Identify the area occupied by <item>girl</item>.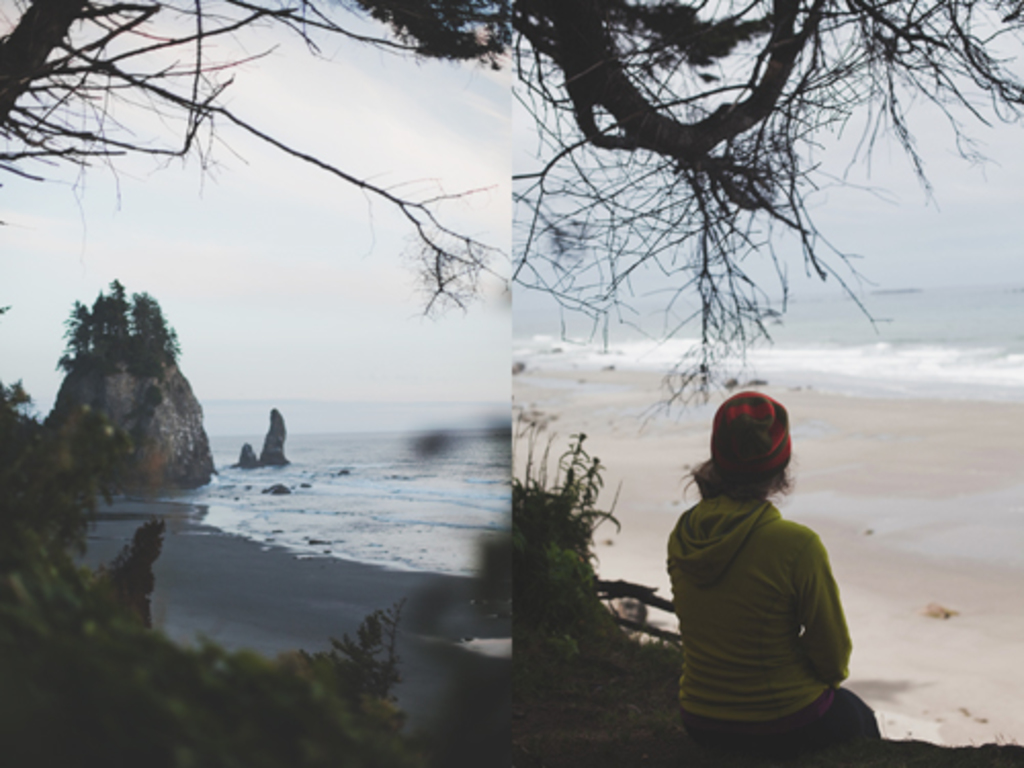
Area: x1=659, y1=385, x2=885, y2=741.
